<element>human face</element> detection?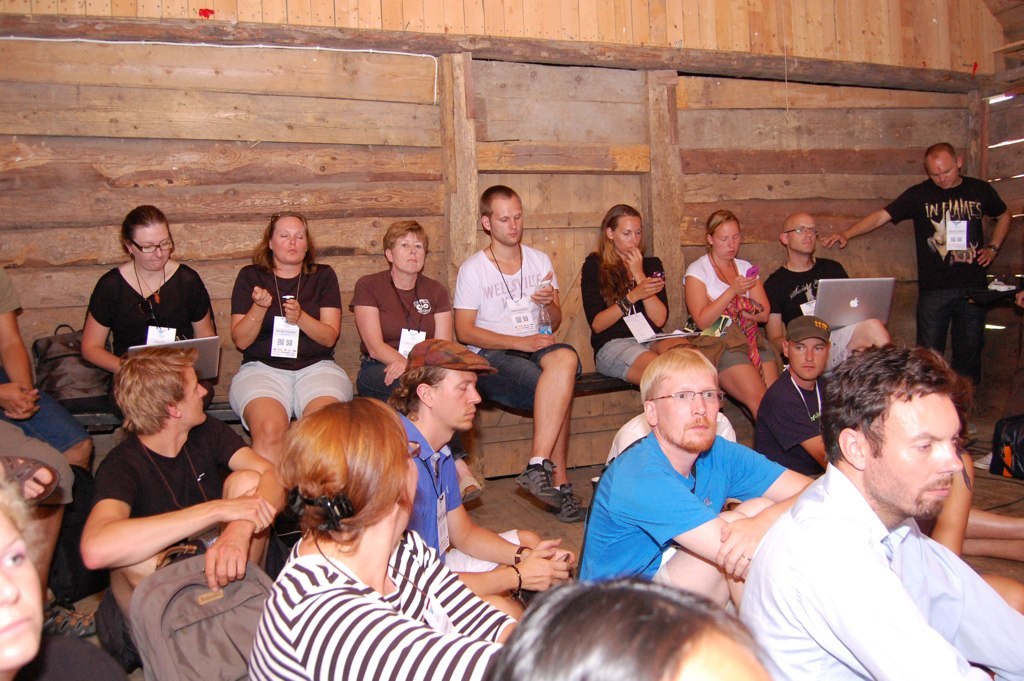
783,333,825,382
